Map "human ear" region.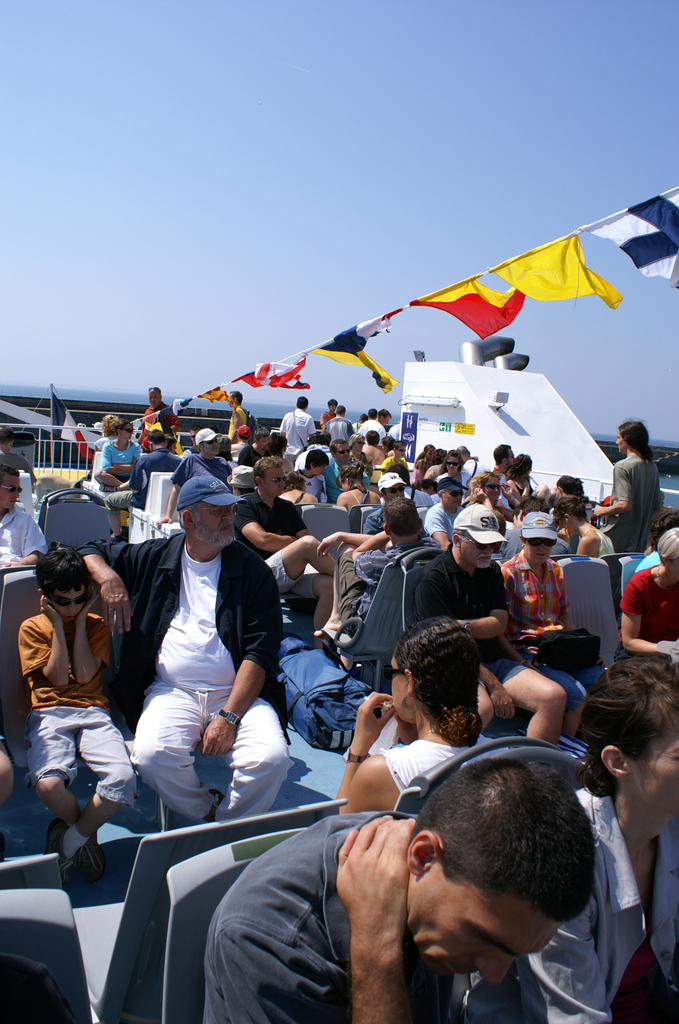
Mapped to (418, 516, 423, 529).
